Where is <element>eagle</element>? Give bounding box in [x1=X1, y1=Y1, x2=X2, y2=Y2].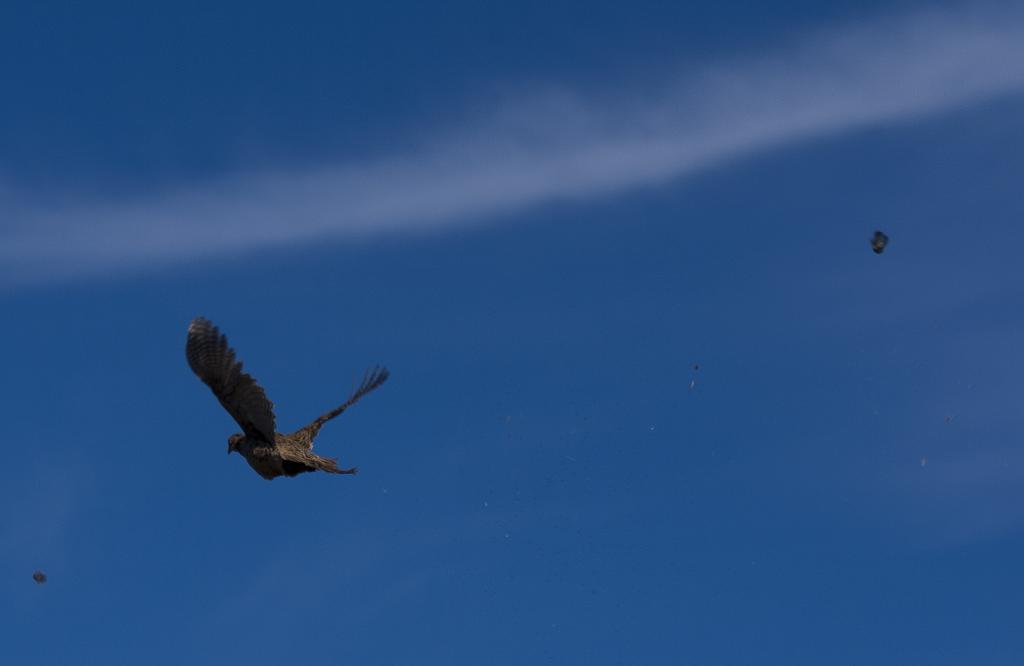
[x1=179, y1=311, x2=399, y2=487].
